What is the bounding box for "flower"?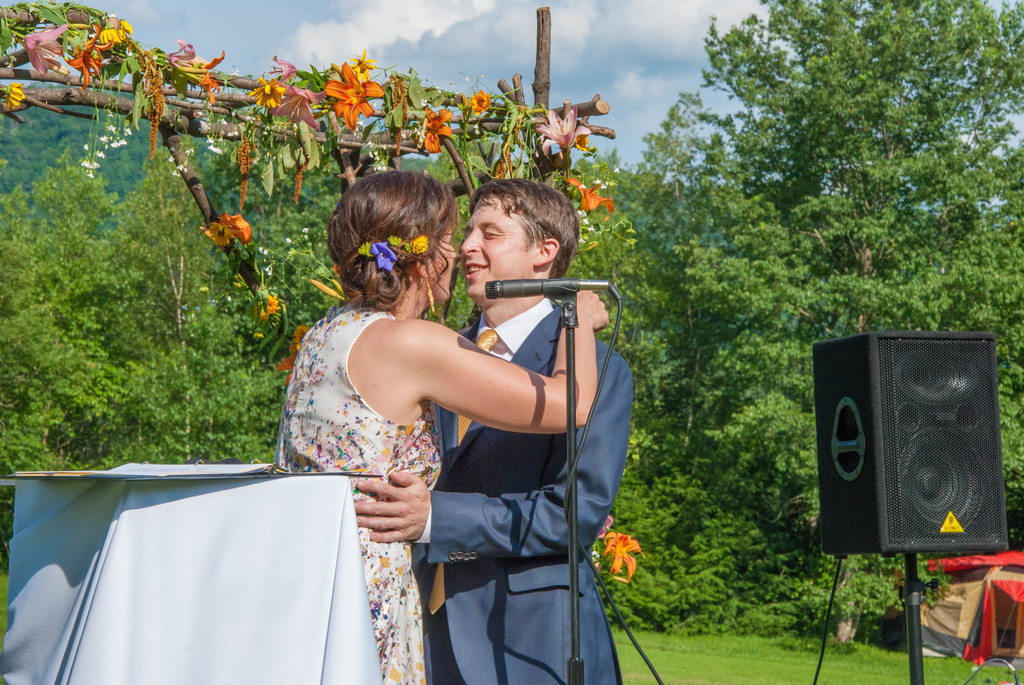
rect(67, 43, 97, 93).
